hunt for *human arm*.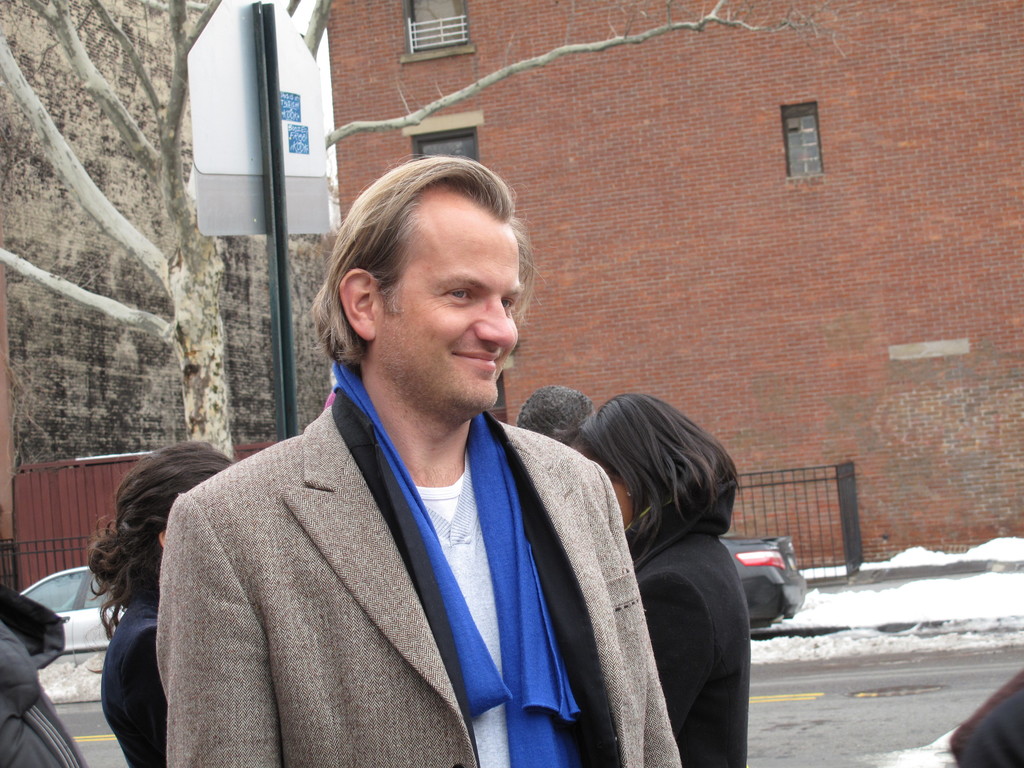
Hunted down at BBox(159, 497, 291, 767).
